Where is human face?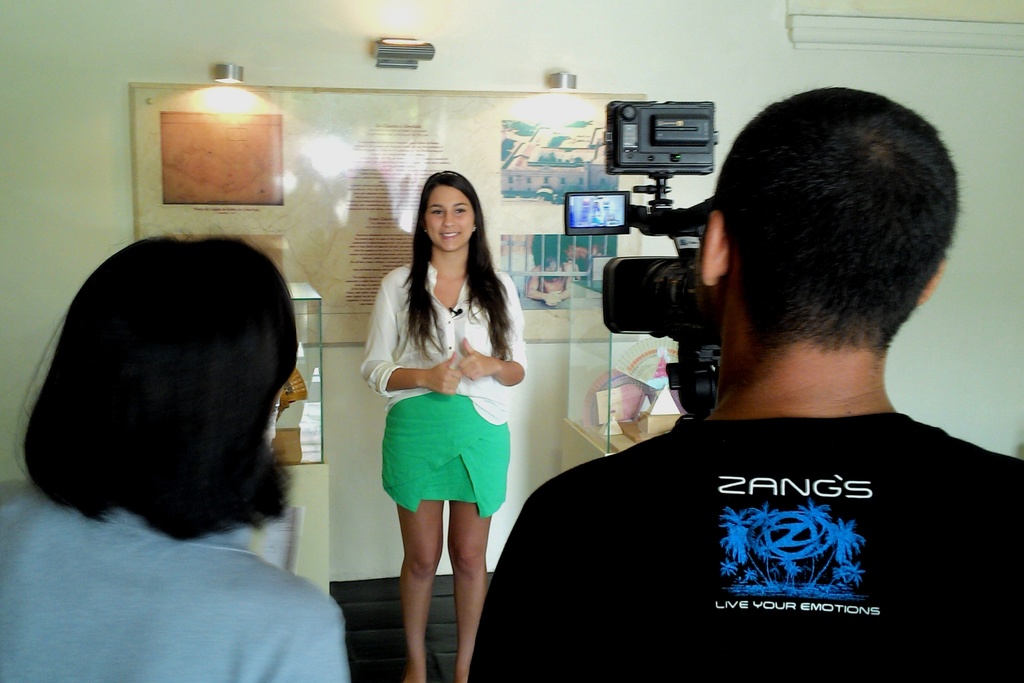
(x1=426, y1=185, x2=473, y2=251).
